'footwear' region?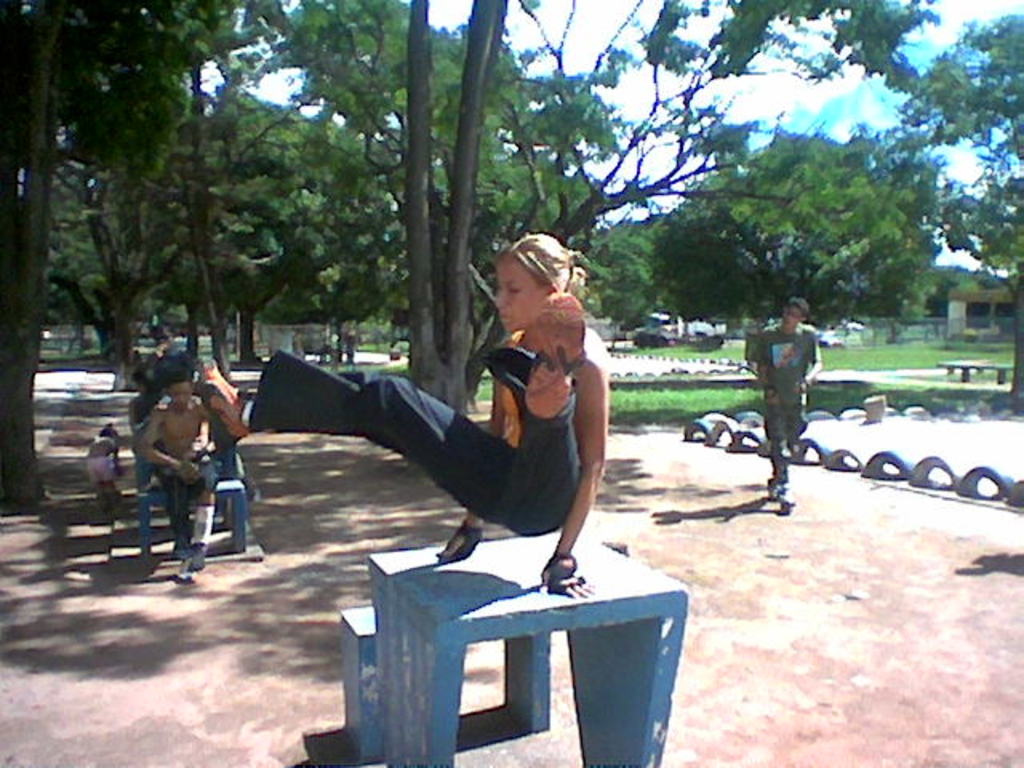
<box>186,355,253,445</box>
